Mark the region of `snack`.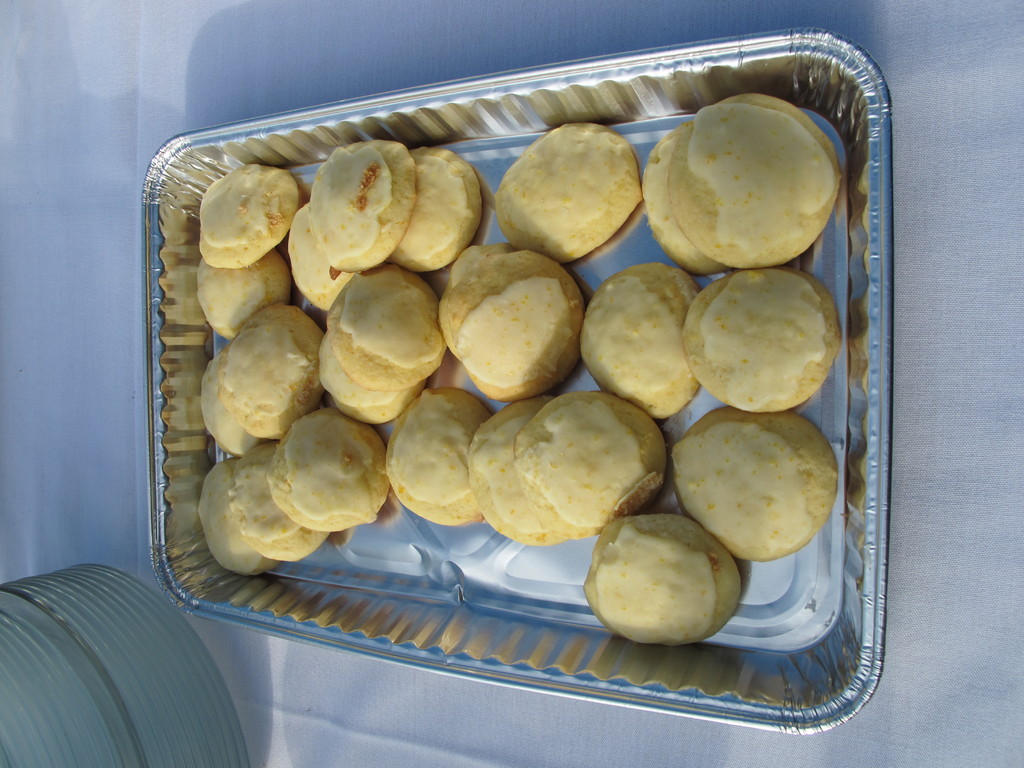
Region: <bbox>583, 260, 695, 419</bbox>.
